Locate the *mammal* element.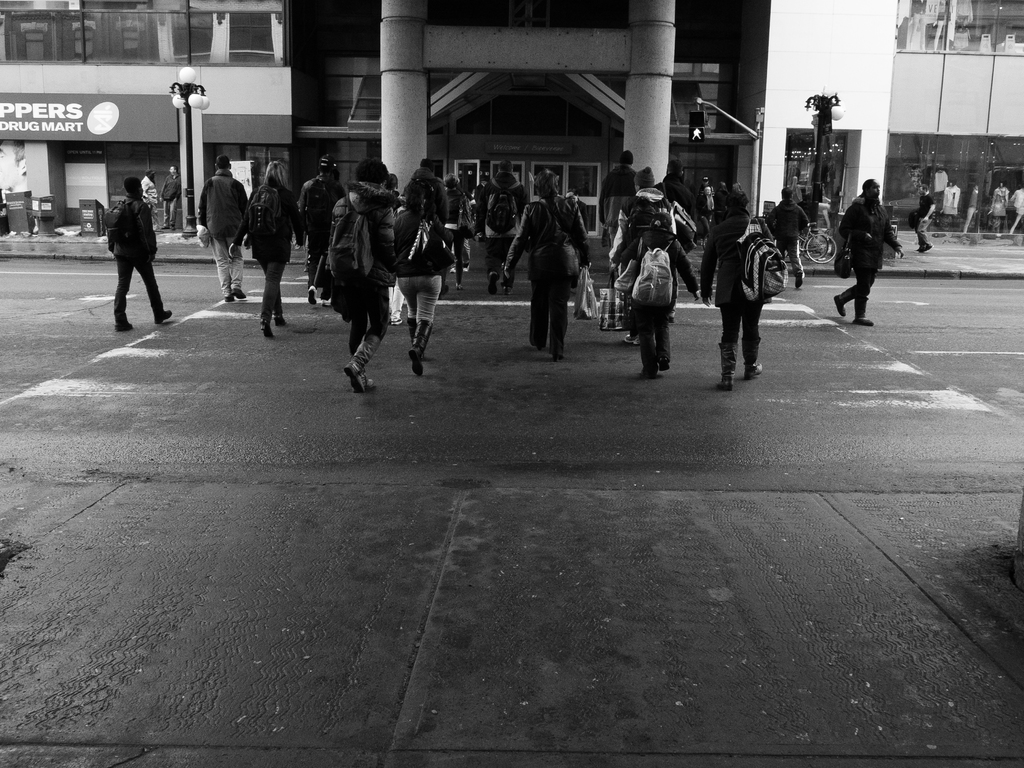
Element bbox: x1=700 y1=177 x2=716 y2=195.
